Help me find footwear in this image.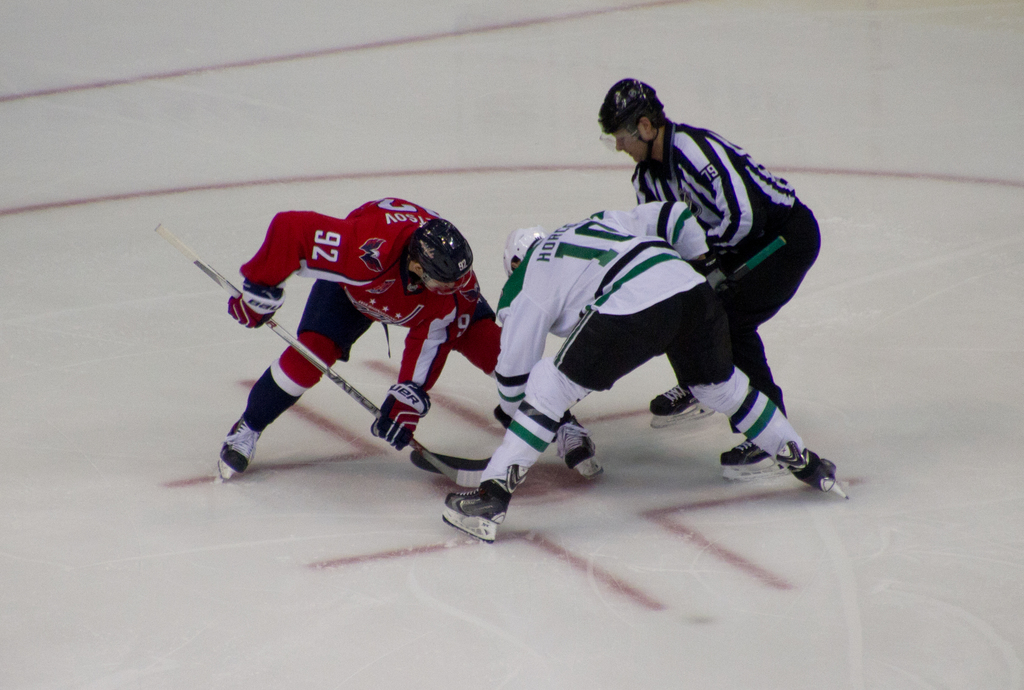
Found it: Rect(562, 410, 599, 468).
